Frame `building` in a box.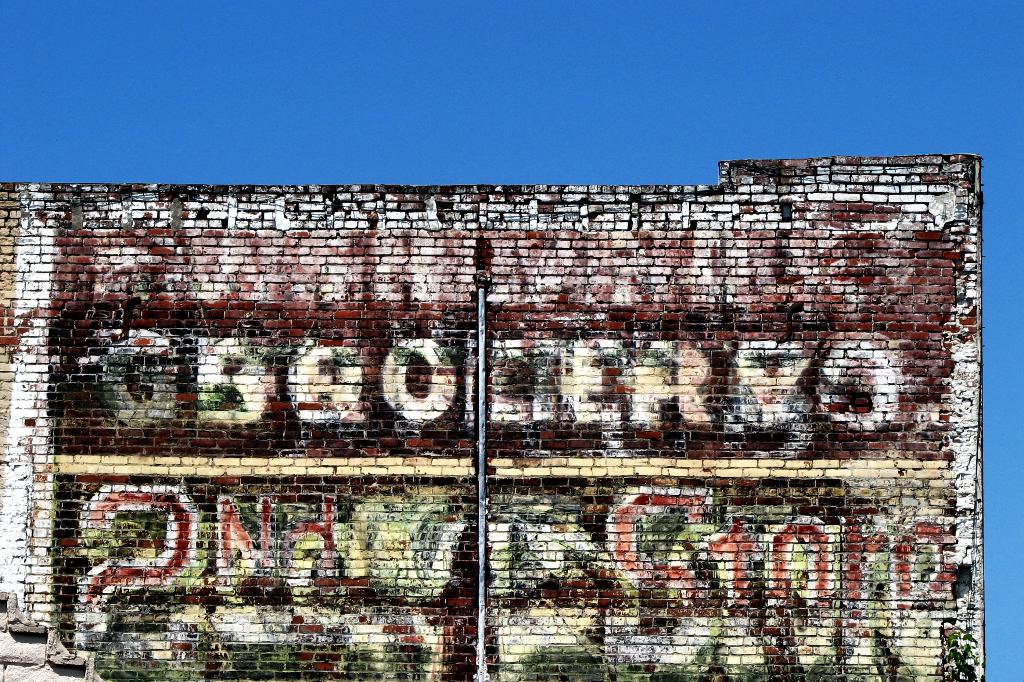
l=0, t=149, r=985, b=681.
